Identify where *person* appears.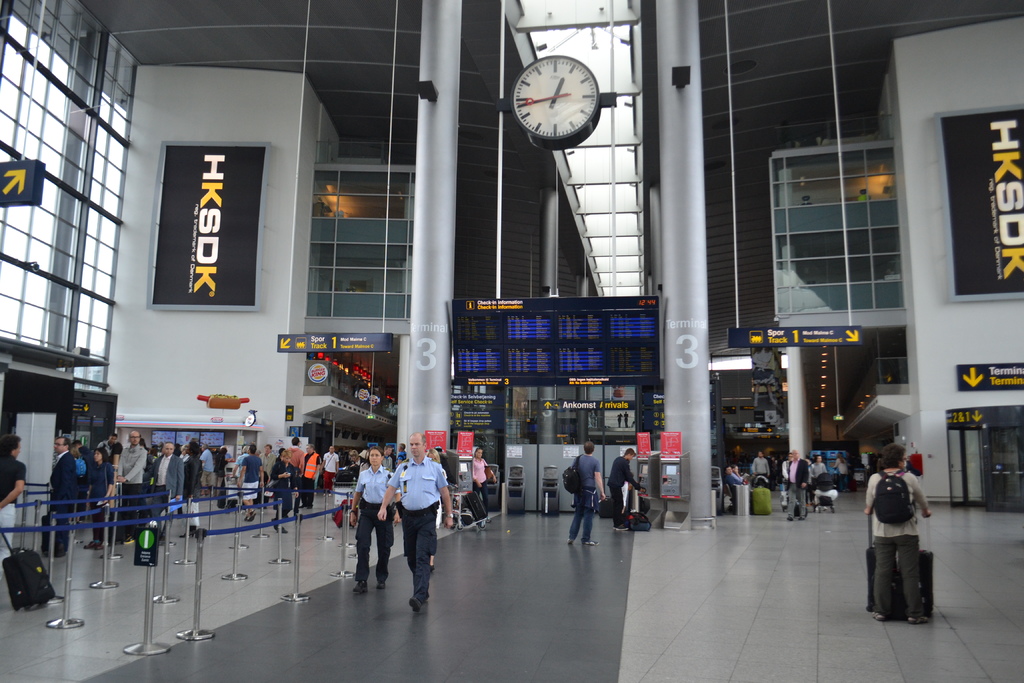
Appears at bbox(378, 432, 446, 614).
